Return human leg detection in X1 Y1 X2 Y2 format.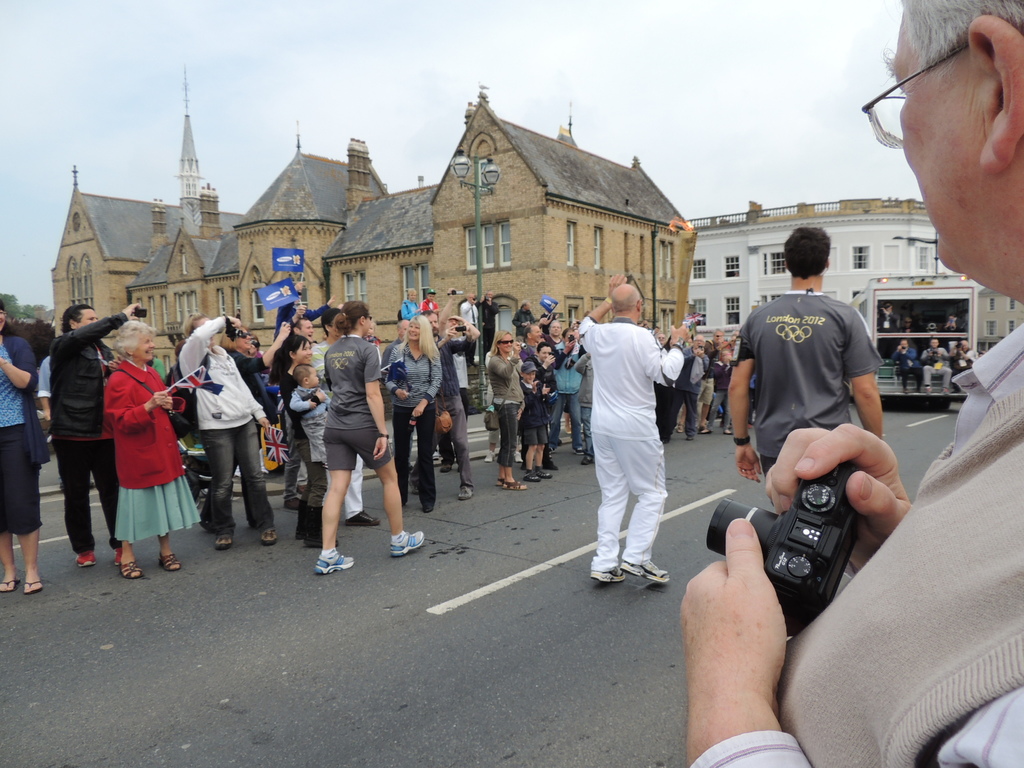
591 424 626 583.
